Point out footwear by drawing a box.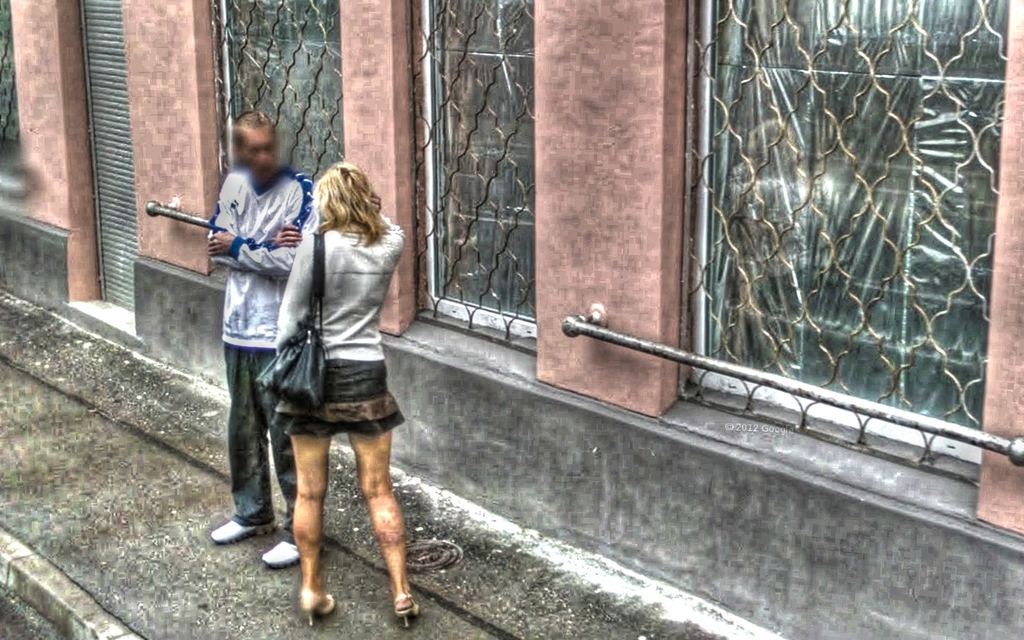
pyautogui.locateOnScreen(298, 591, 337, 625).
